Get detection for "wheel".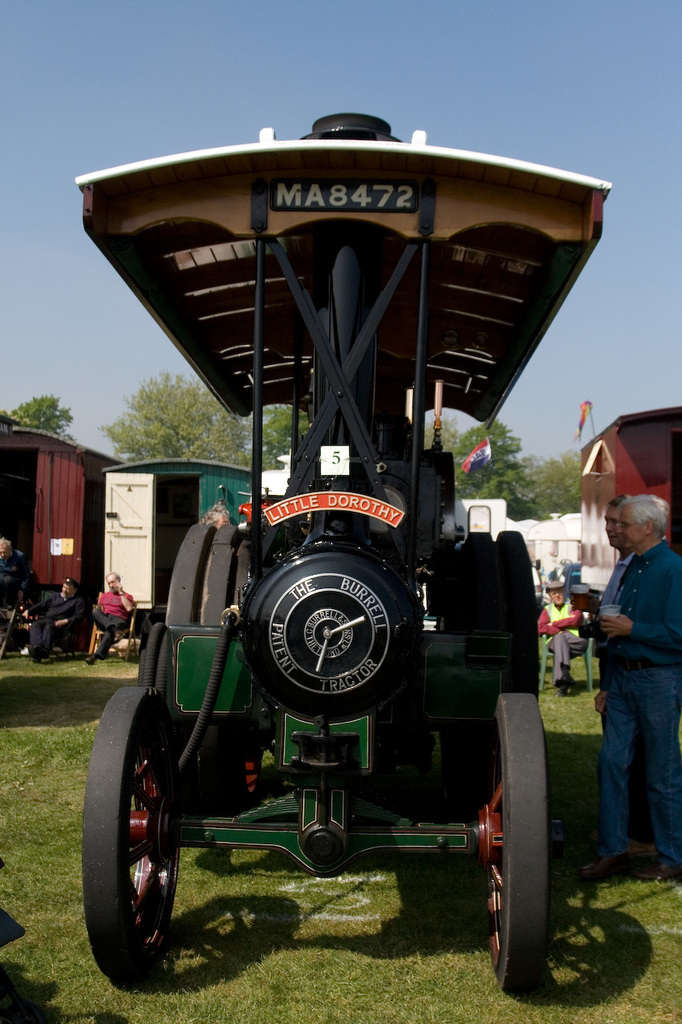
Detection: 483:688:555:994.
